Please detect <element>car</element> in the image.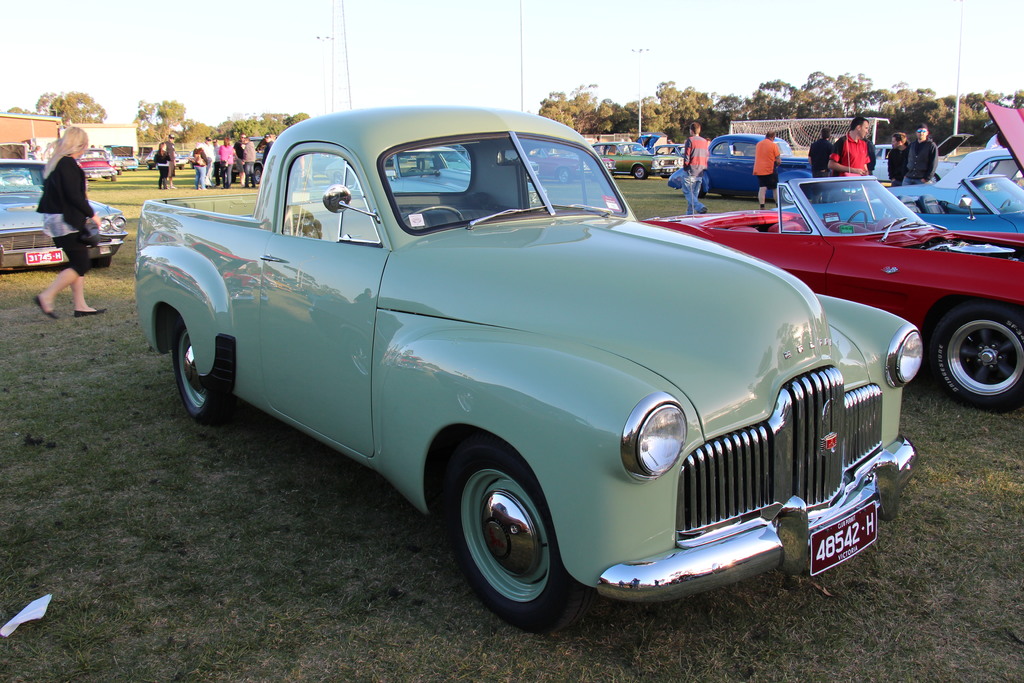
[109, 158, 125, 174].
